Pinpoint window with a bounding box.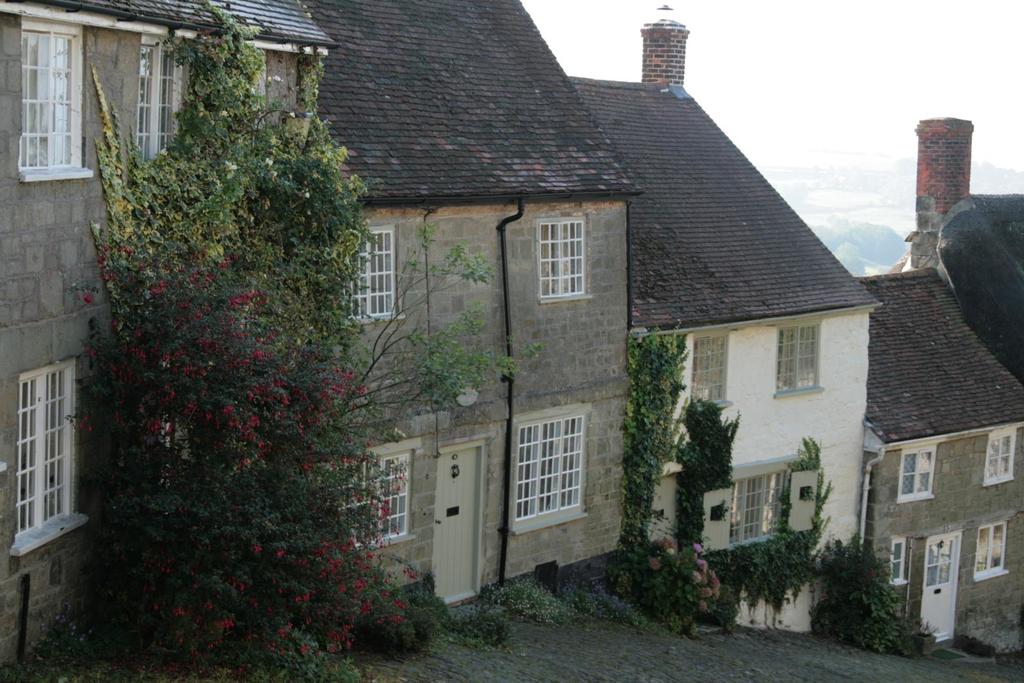
980 427 1017 487.
